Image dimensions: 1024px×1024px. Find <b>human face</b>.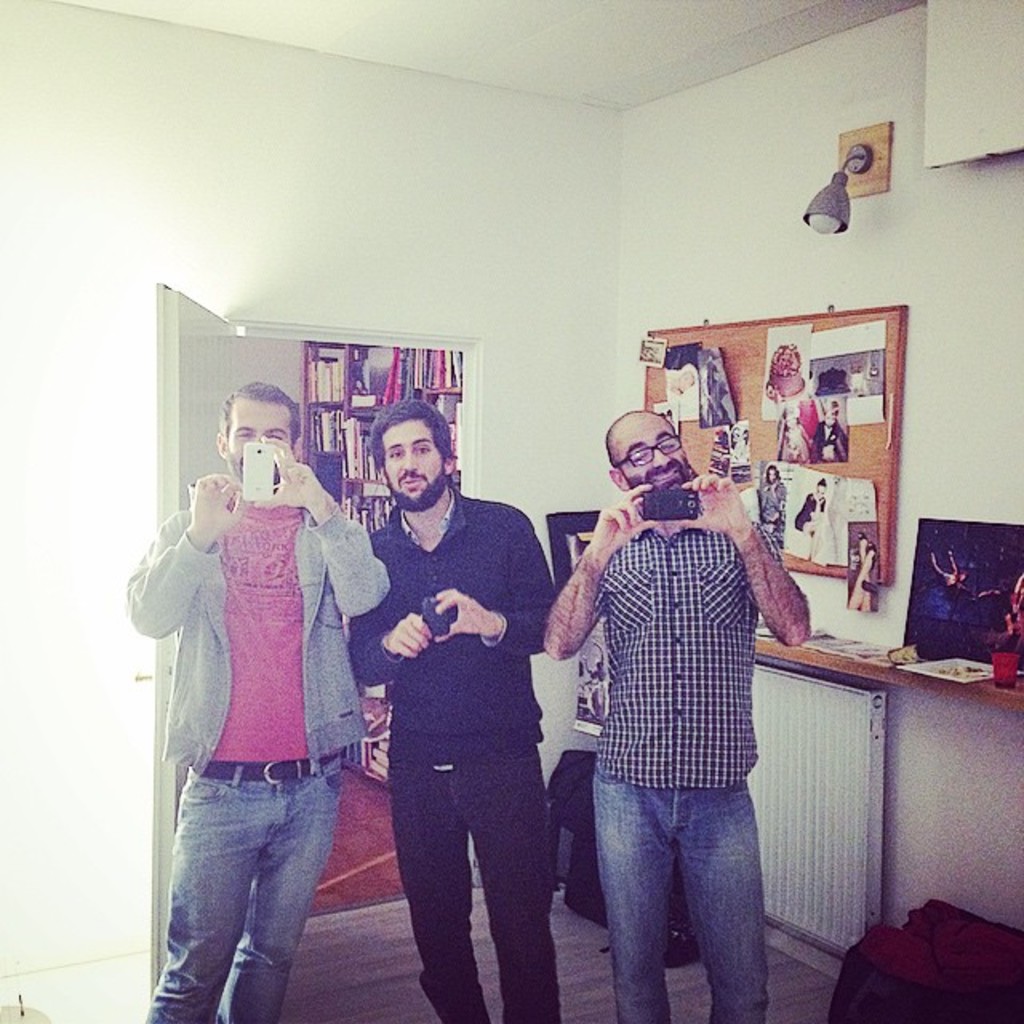
616,422,688,486.
